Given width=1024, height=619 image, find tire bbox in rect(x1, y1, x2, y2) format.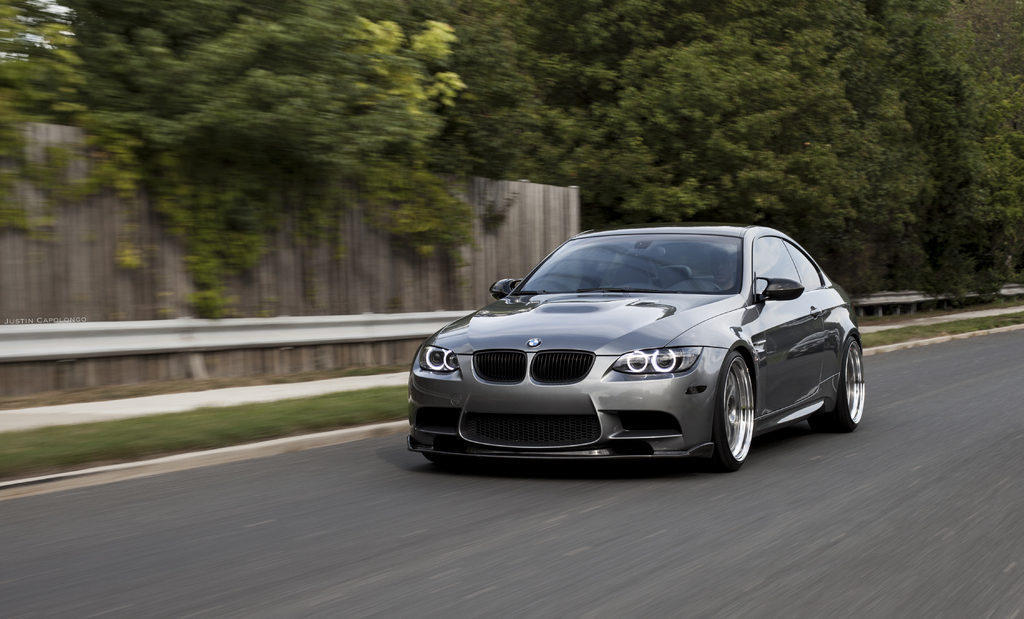
rect(716, 349, 761, 469).
